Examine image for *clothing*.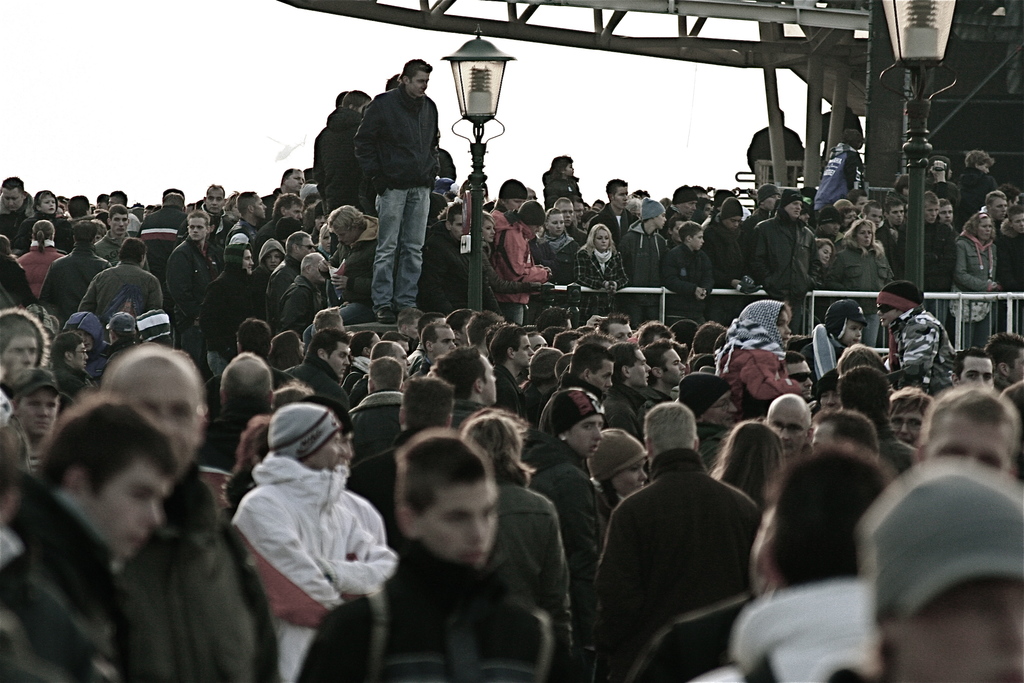
Examination result: 600:385:647:429.
